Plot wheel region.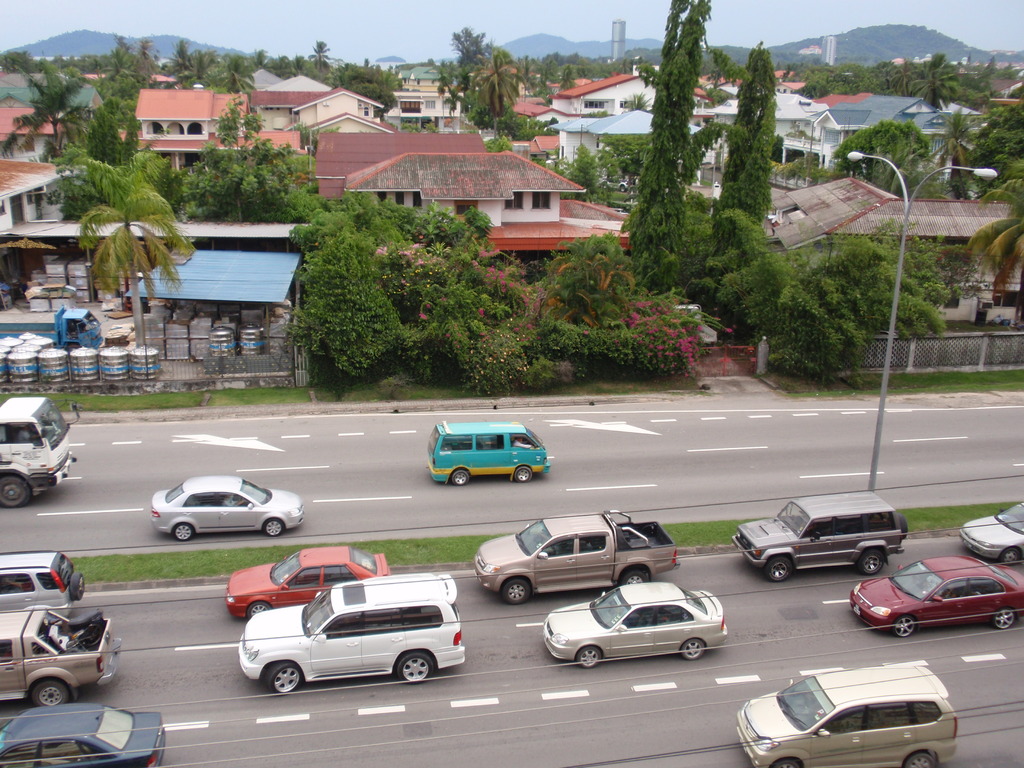
Plotted at bbox=[680, 641, 708, 661].
